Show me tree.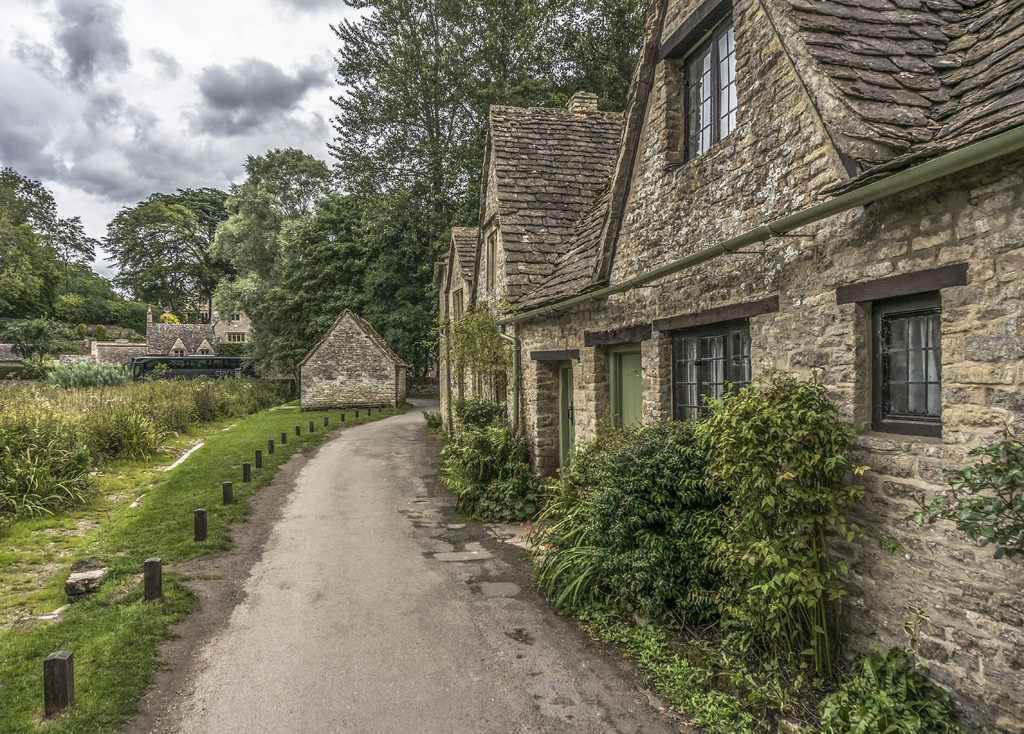
tree is here: locate(440, 0, 649, 113).
